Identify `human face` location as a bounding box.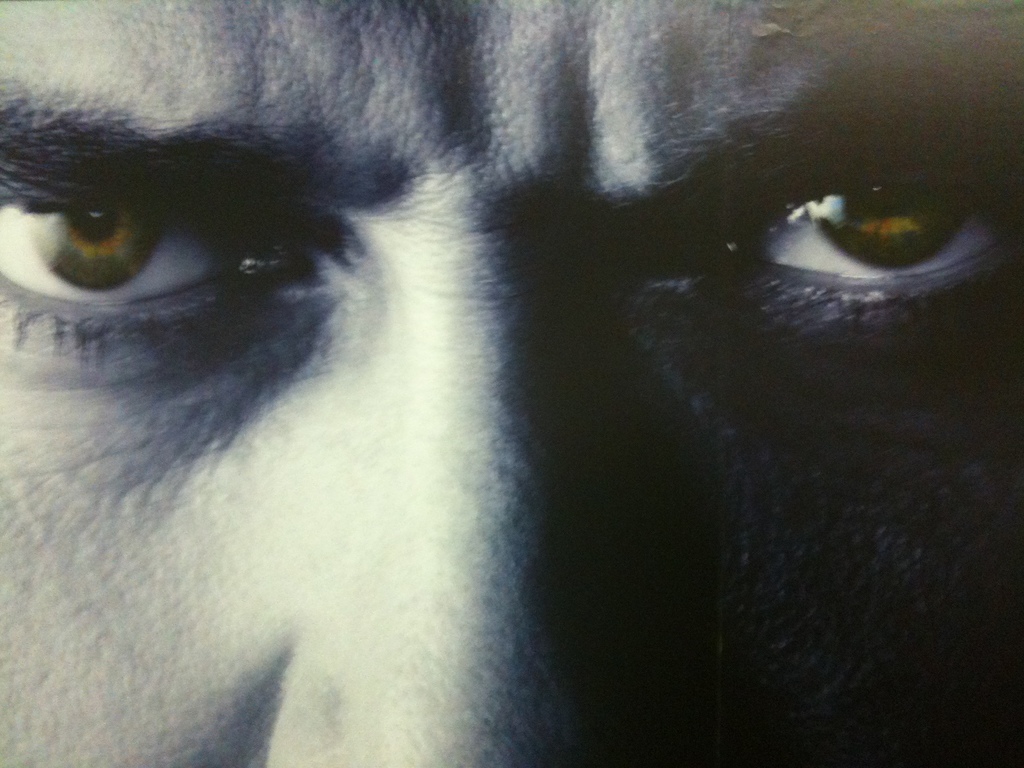
<region>0, 0, 1023, 767</region>.
